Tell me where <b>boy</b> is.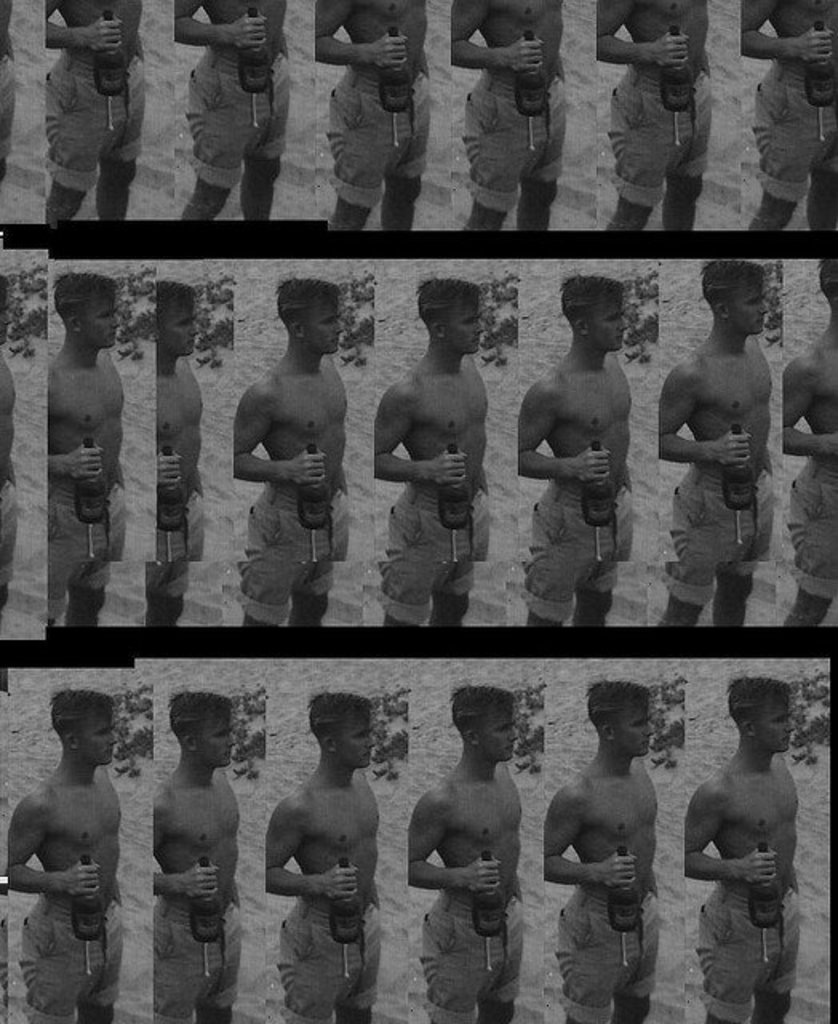
<b>boy</b> is at (left=46, top=272, right=128, bottom=630).
